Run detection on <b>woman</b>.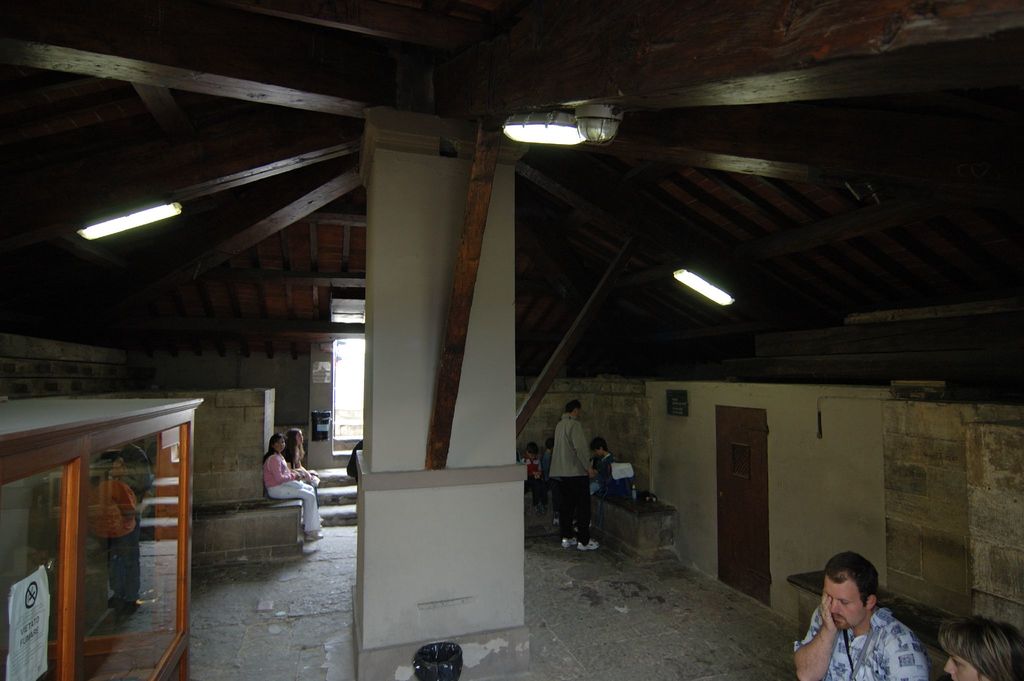
Result: box=[939, 616, 1023, 680].
